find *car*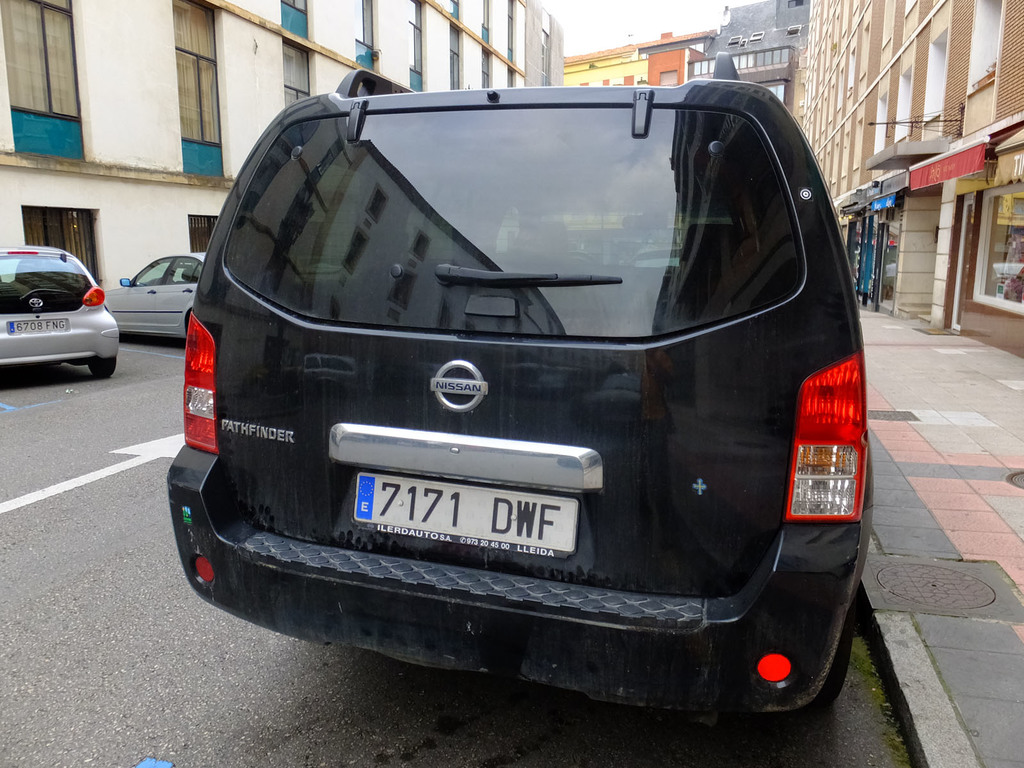
l=0, t=244, r=123, b=378
